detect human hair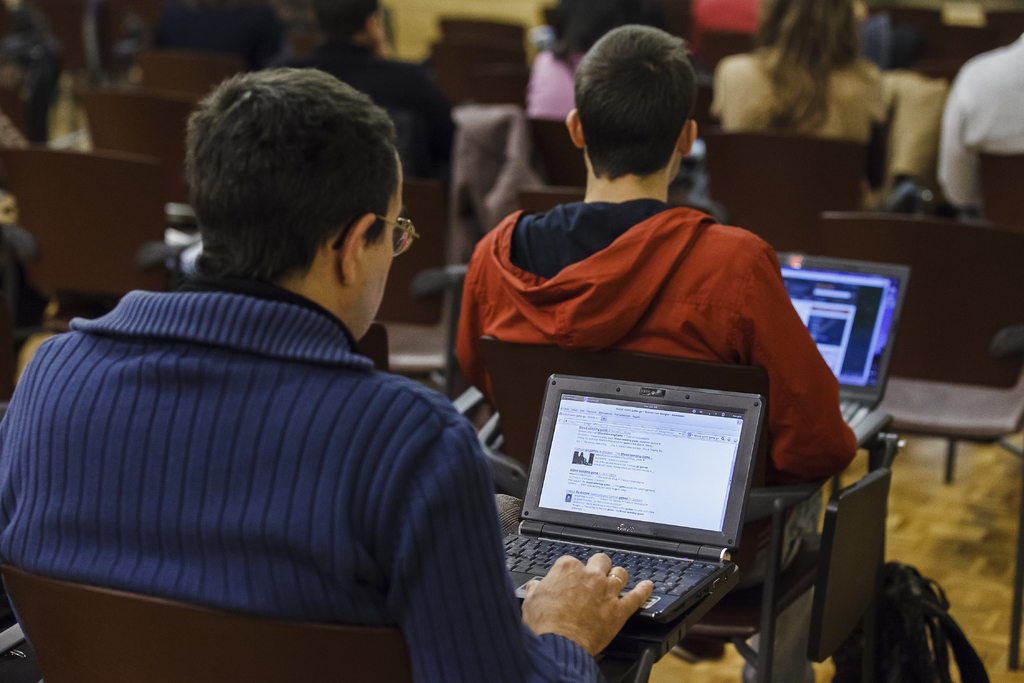
crop(312, 0, 381, 38)
